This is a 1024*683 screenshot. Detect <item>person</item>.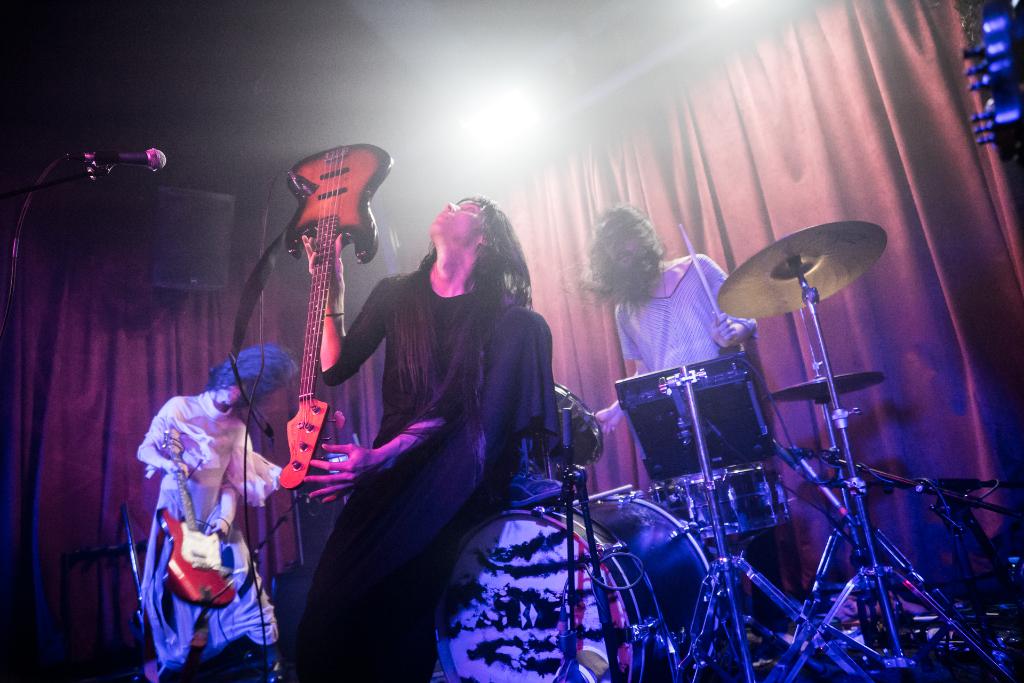
[left=131, top=343, right=295, bottom=682].
